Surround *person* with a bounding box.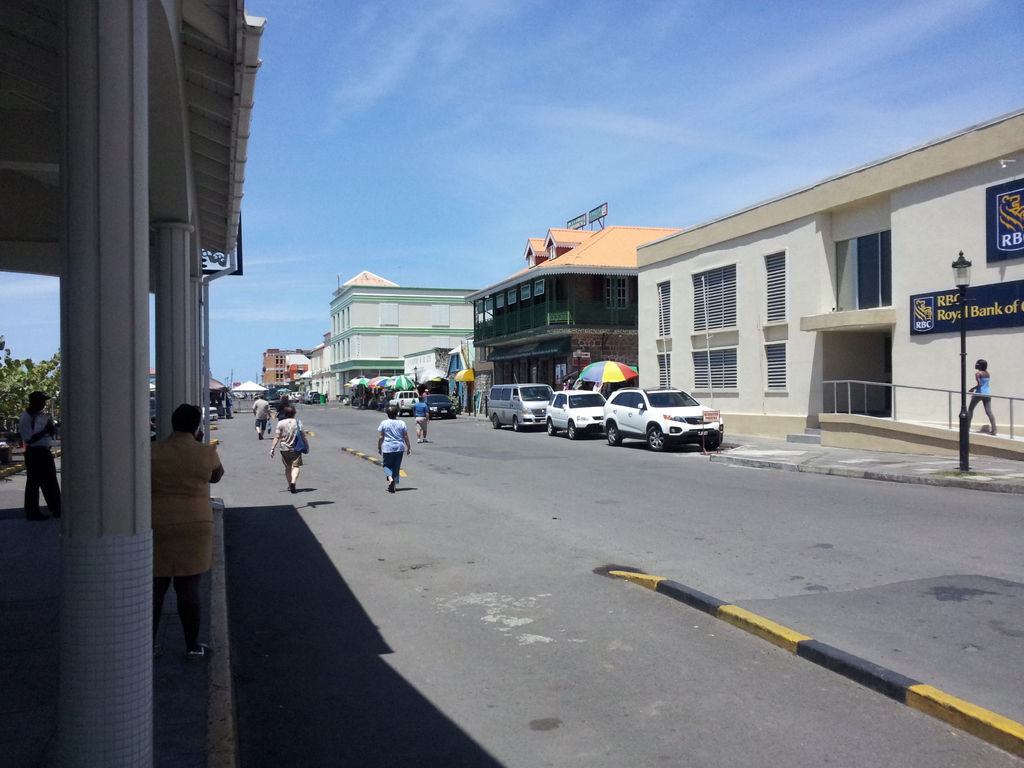
detection(266, 406, 311, 495).
